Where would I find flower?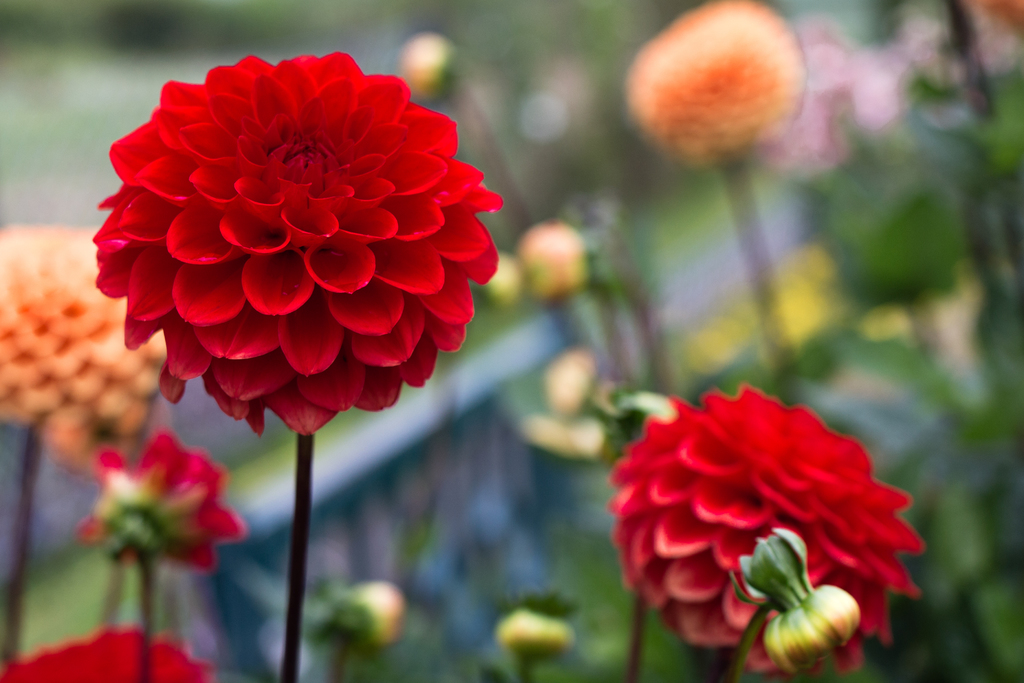
At select_region(623, 0, 789, 165).
